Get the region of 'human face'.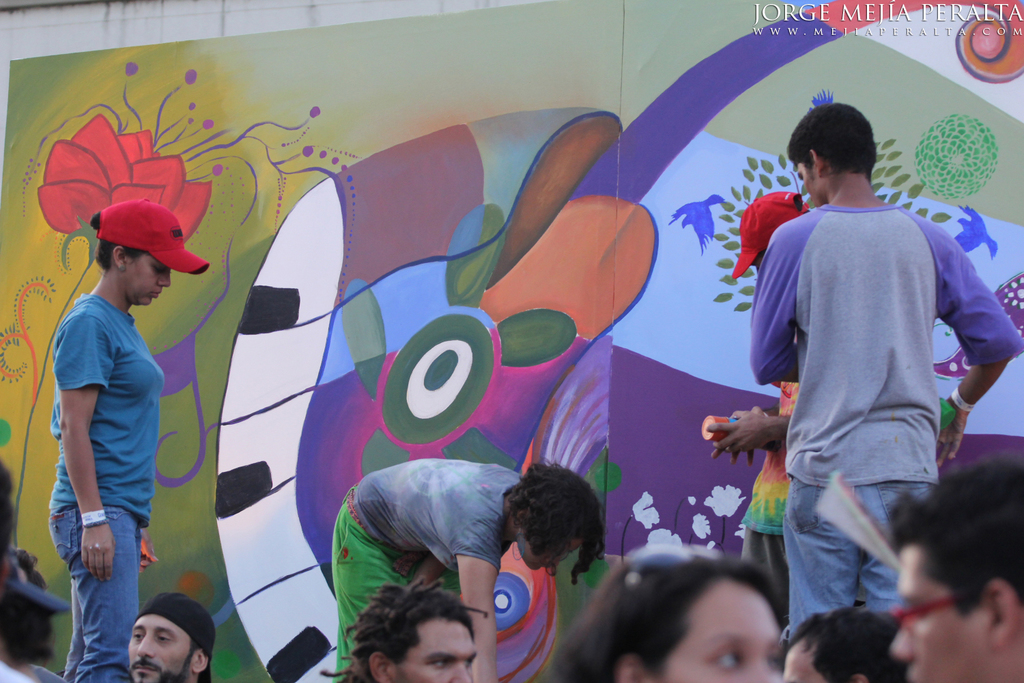
(left=129, top=617, right=192, bottom=682).
